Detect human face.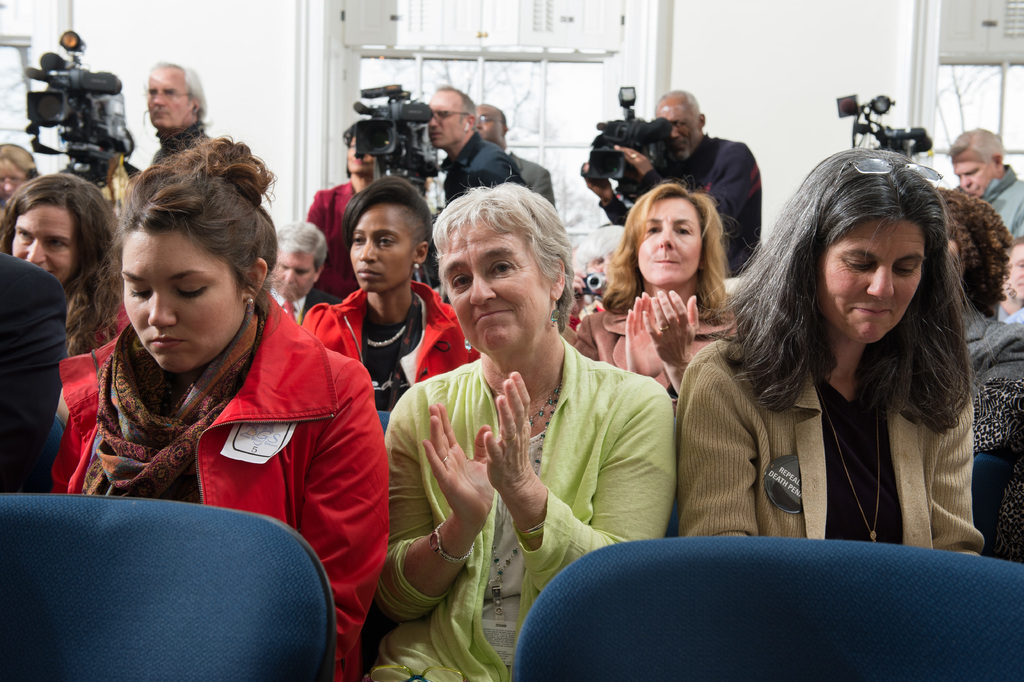
Detected at BBox(345, 197, 415, 294).
